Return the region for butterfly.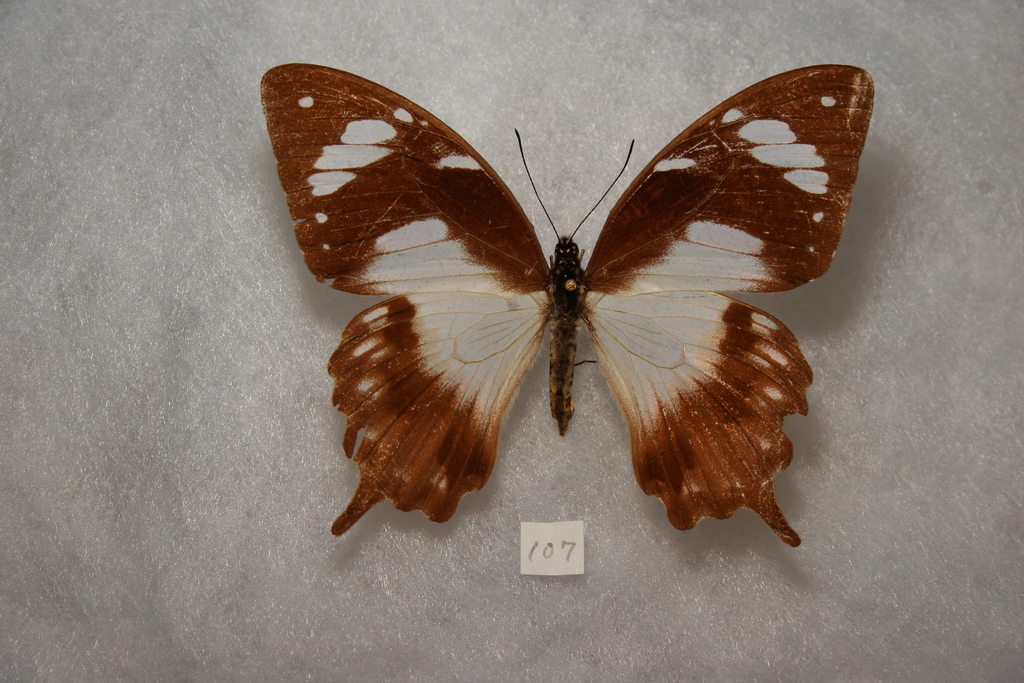
Rect(265, 51, 872, 573).
